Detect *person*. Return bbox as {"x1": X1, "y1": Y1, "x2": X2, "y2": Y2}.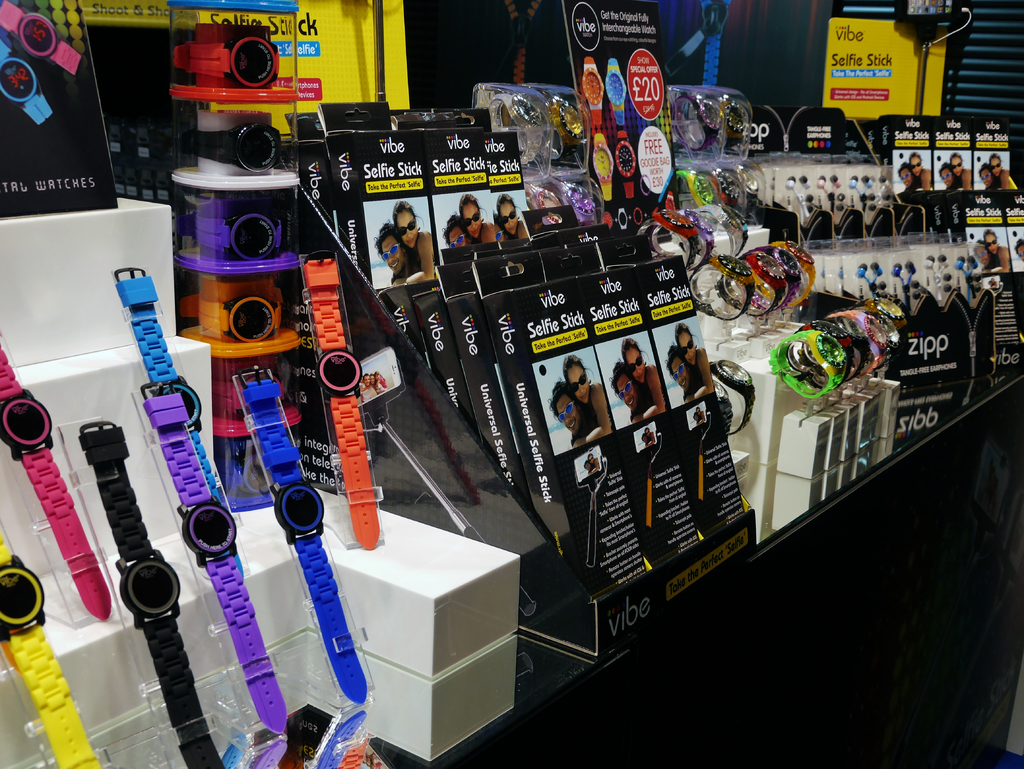
{"x1": 497, "y1": 191, "x2": 523, "y2": 227}.
